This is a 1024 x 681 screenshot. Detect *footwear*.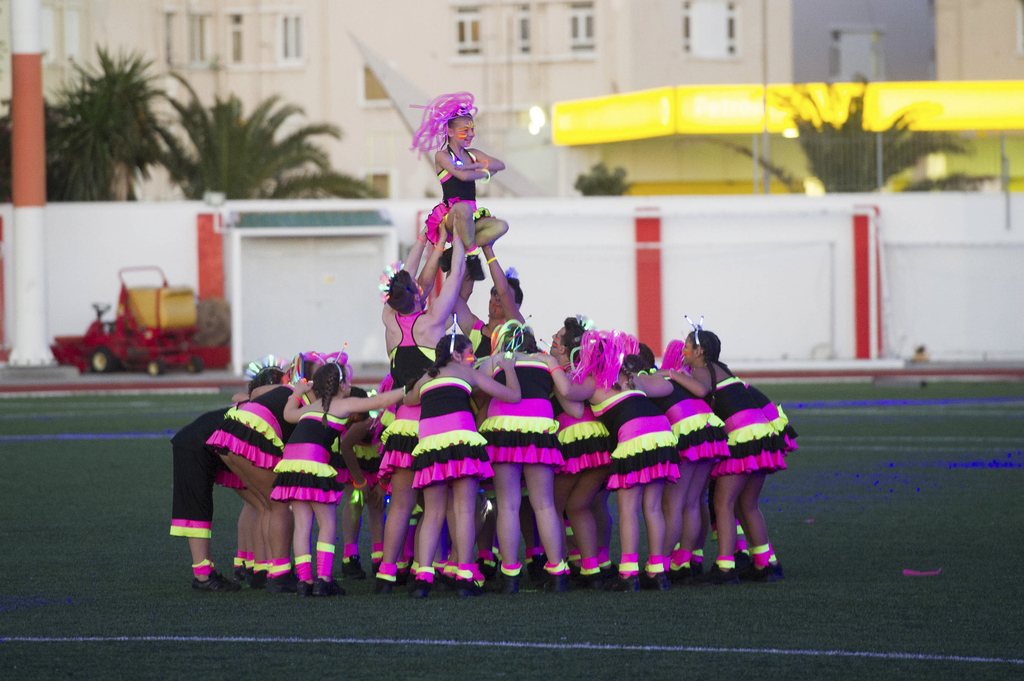
left=545, top=561, right=562, bottom=595.
